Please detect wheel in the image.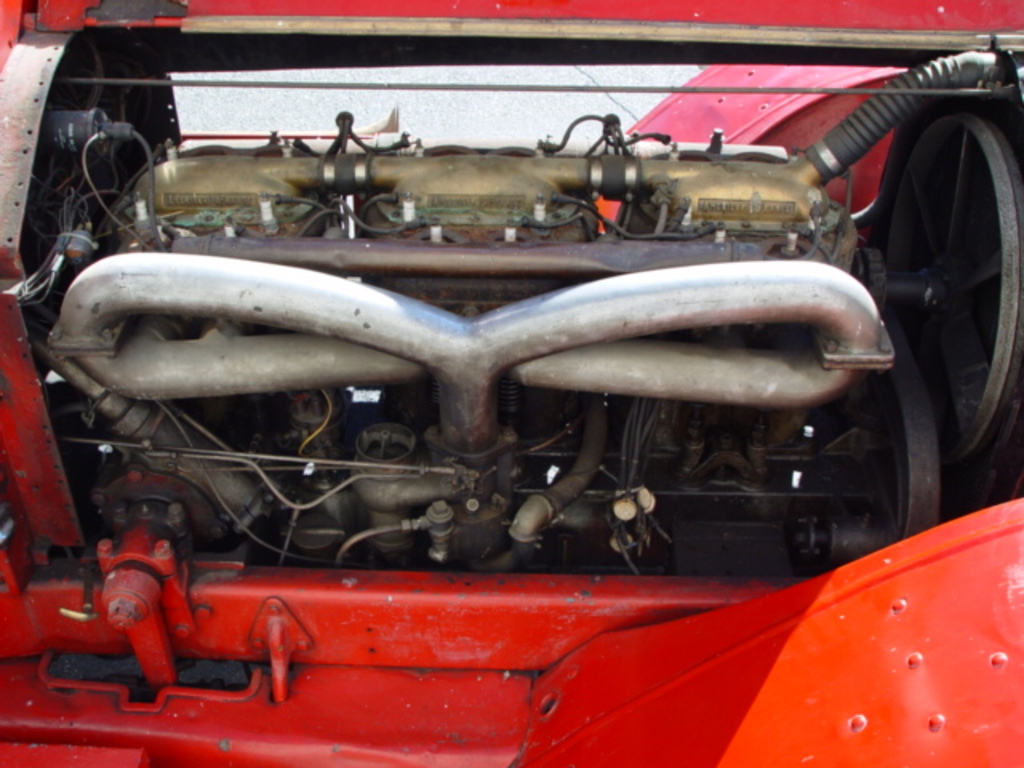
[left=834, top=78, right=1010, bottom=523].
